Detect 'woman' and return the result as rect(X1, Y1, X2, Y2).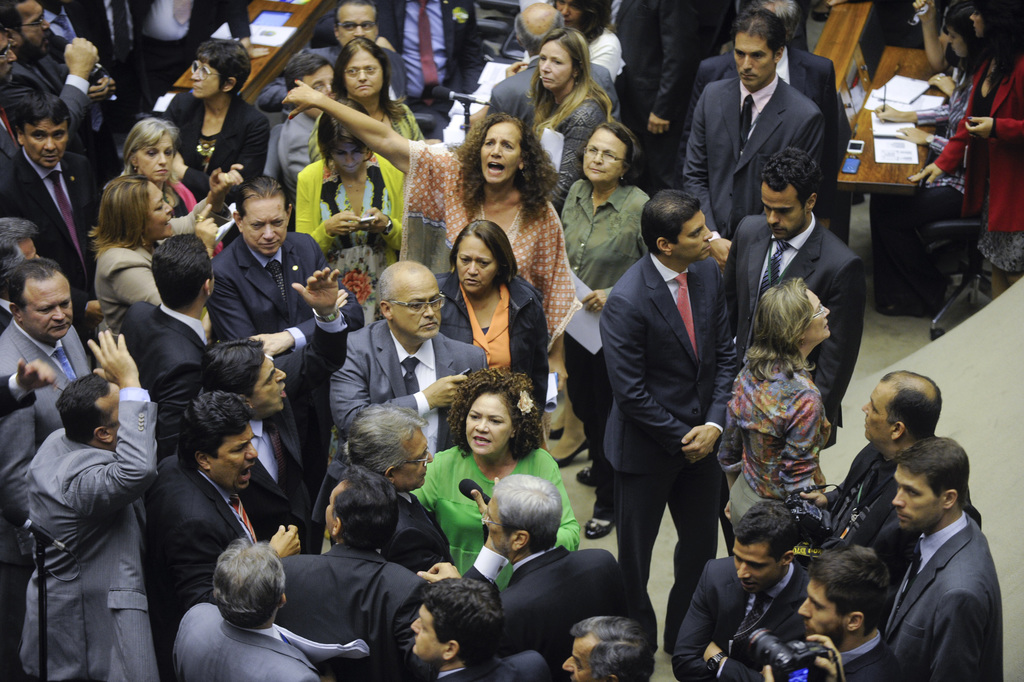
rect(435, 223, 553, 405).
